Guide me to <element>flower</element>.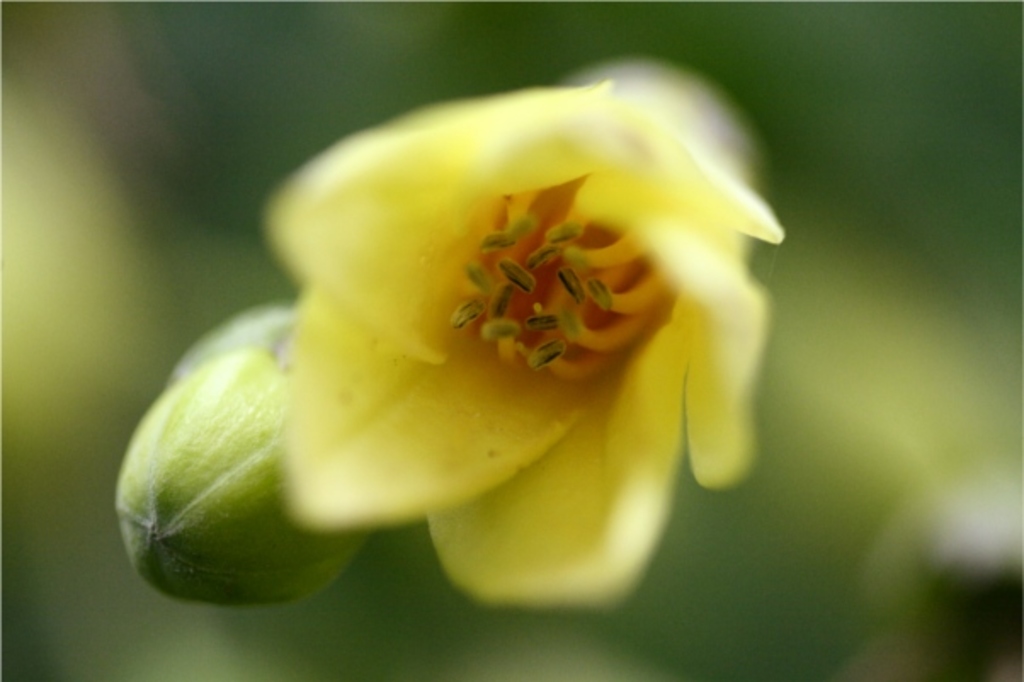
Guidance: bbox(121, 44, 794, 622).
